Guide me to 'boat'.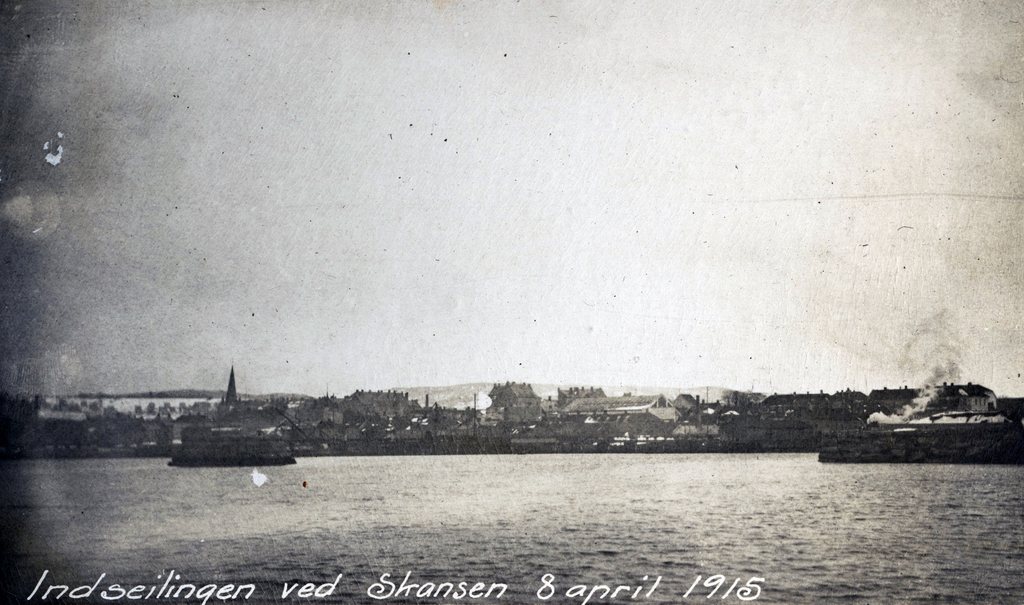
Guidance: <region>160, 371, 284, 469</region>.
